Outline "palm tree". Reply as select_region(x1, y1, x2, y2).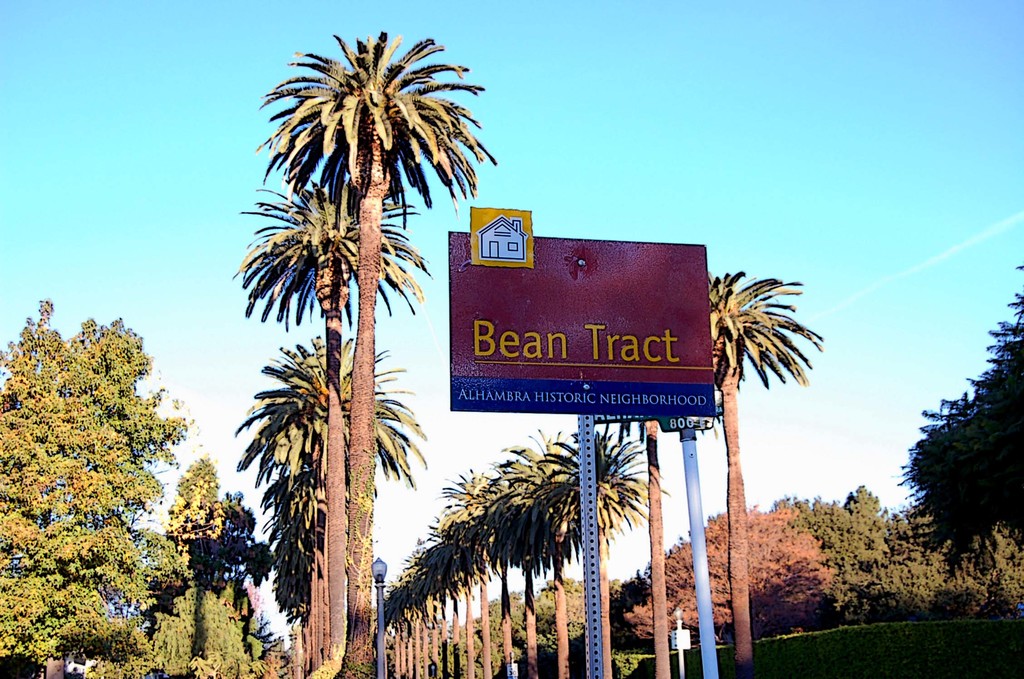
select_region(253, 502, 373, 664).
